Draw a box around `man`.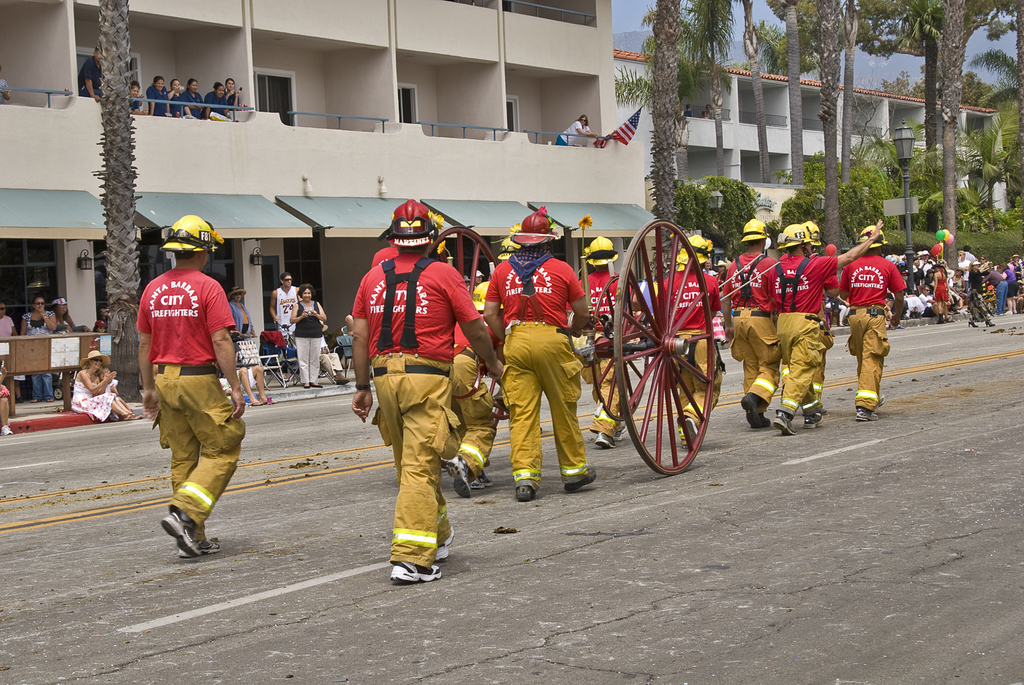
bbox(779, 217, 834, 413).
